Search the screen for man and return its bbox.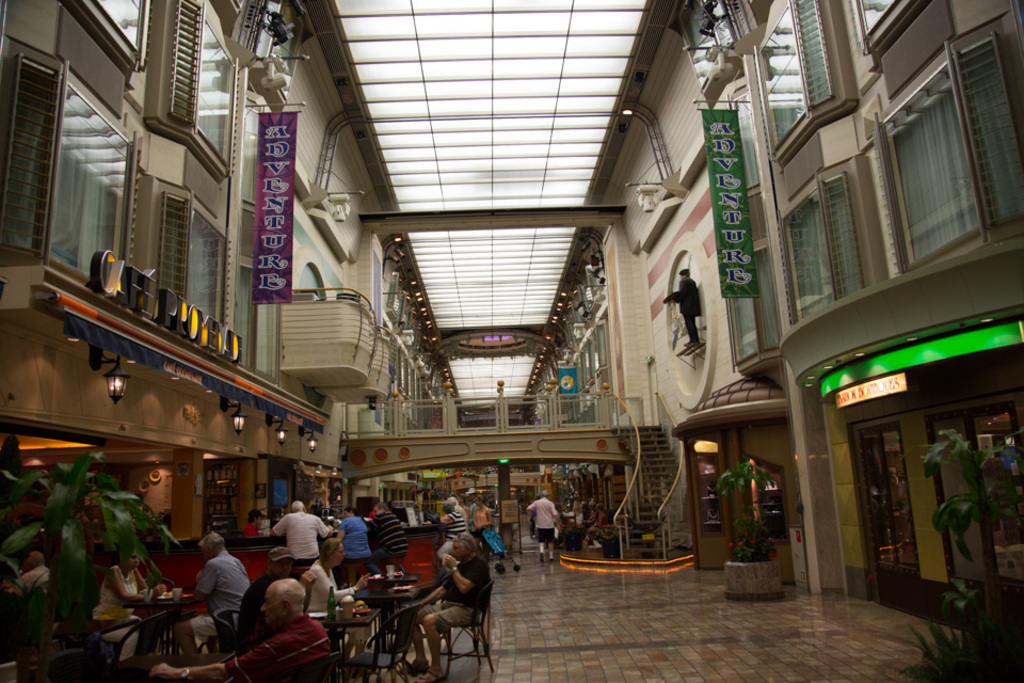
Found: 409, 533, 490, 682.
